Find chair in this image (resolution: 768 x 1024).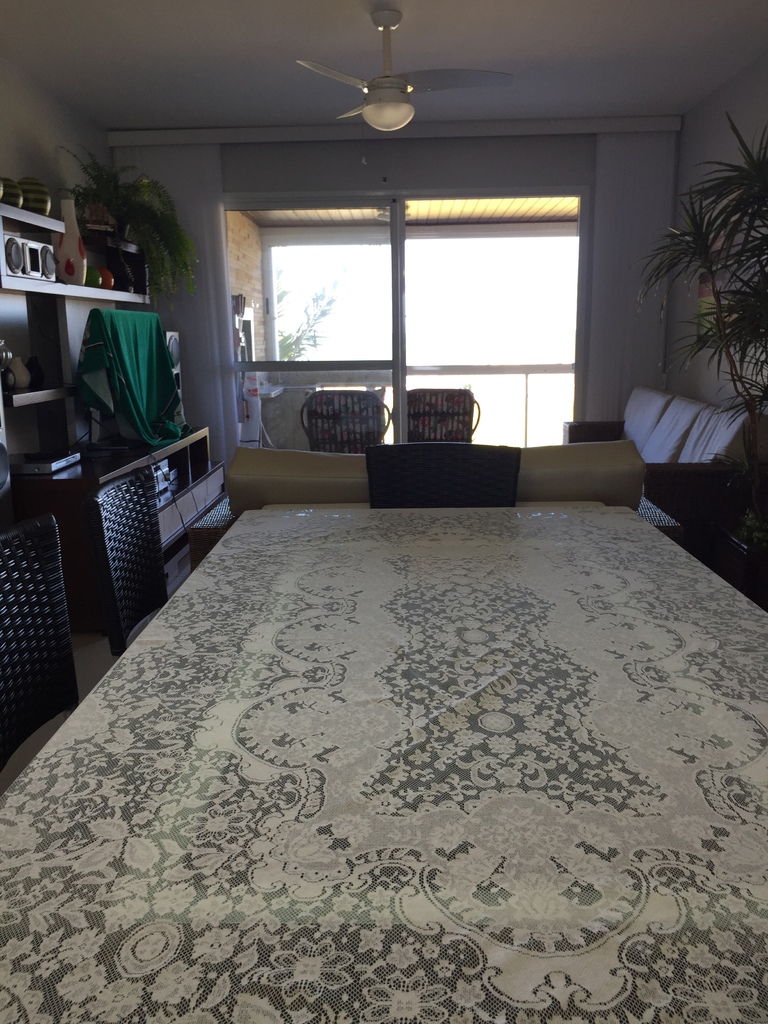
Rect(300, 385, 394, 452).
